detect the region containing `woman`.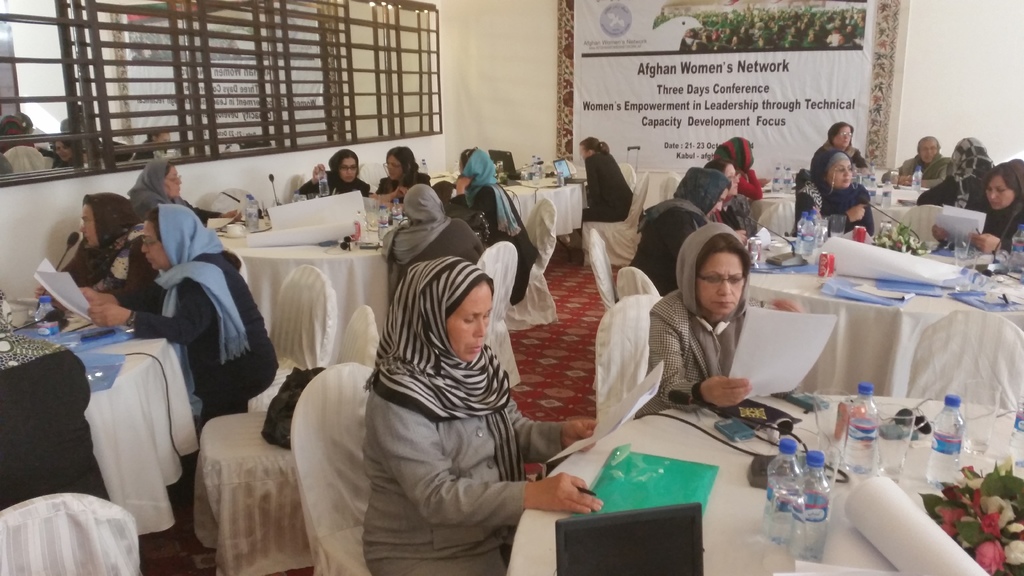
crop(635, 223, 808, 424).
